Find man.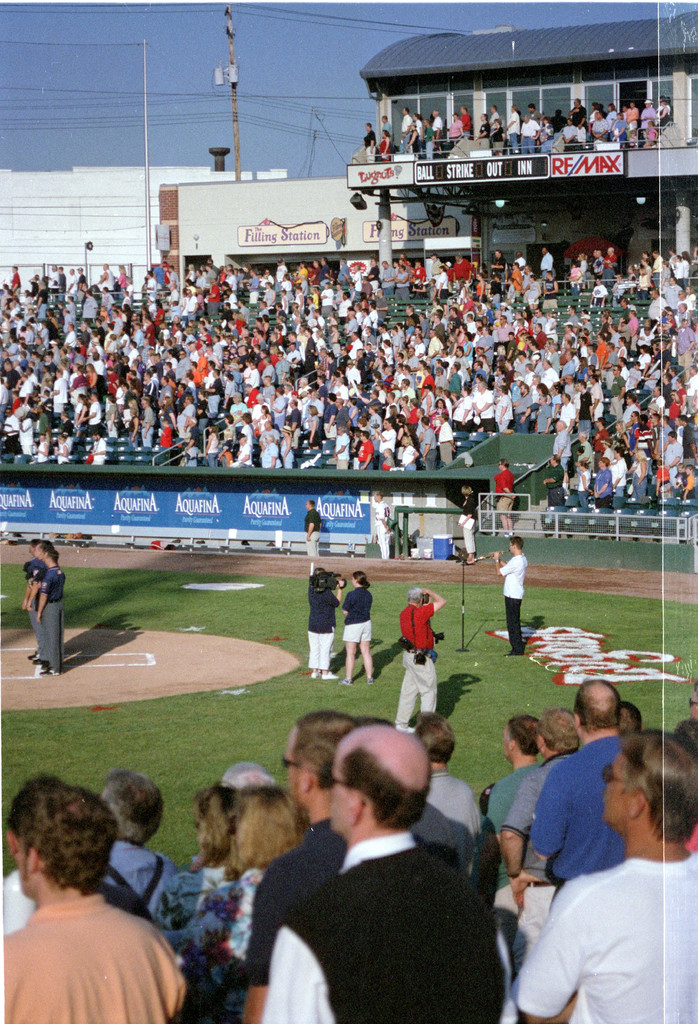
rect(432, 249, 444, 280).
